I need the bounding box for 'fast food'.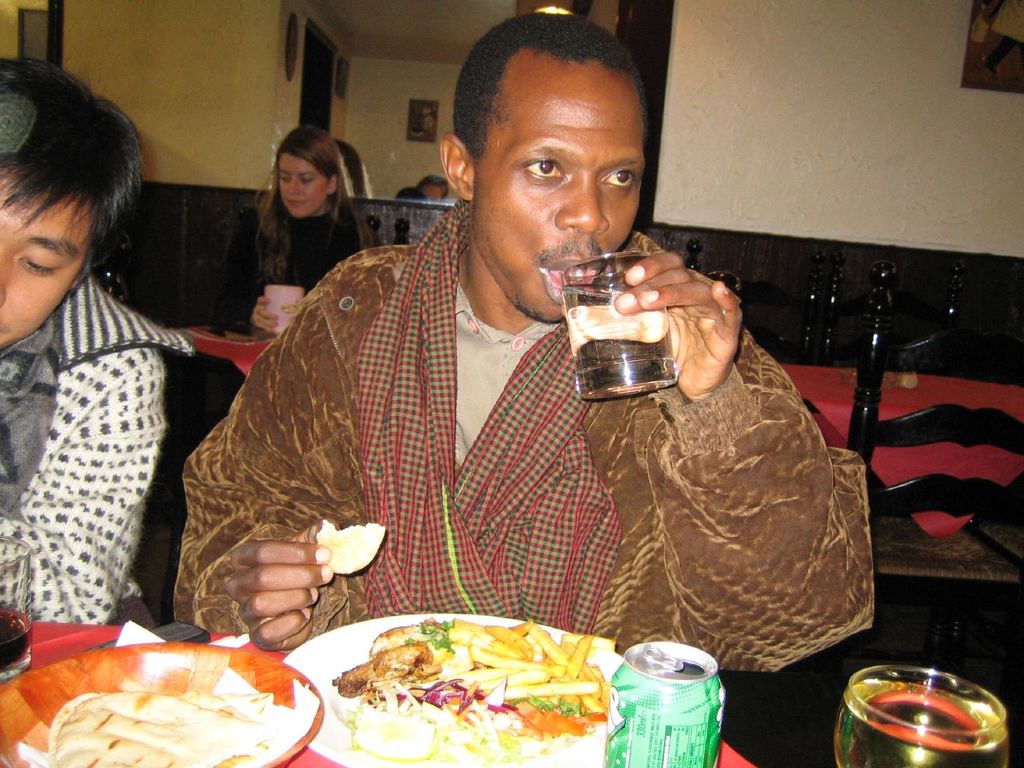
Here it is: region(23, 690, 311, 767).
